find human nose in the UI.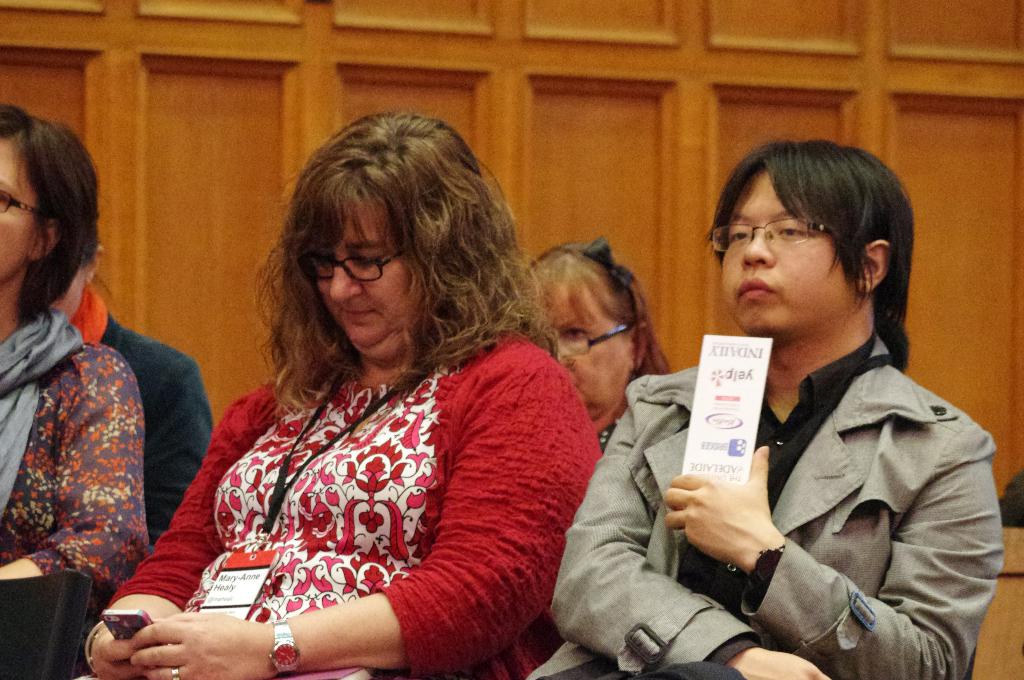
UI element at bbox=(330, 261, 362, 305).
